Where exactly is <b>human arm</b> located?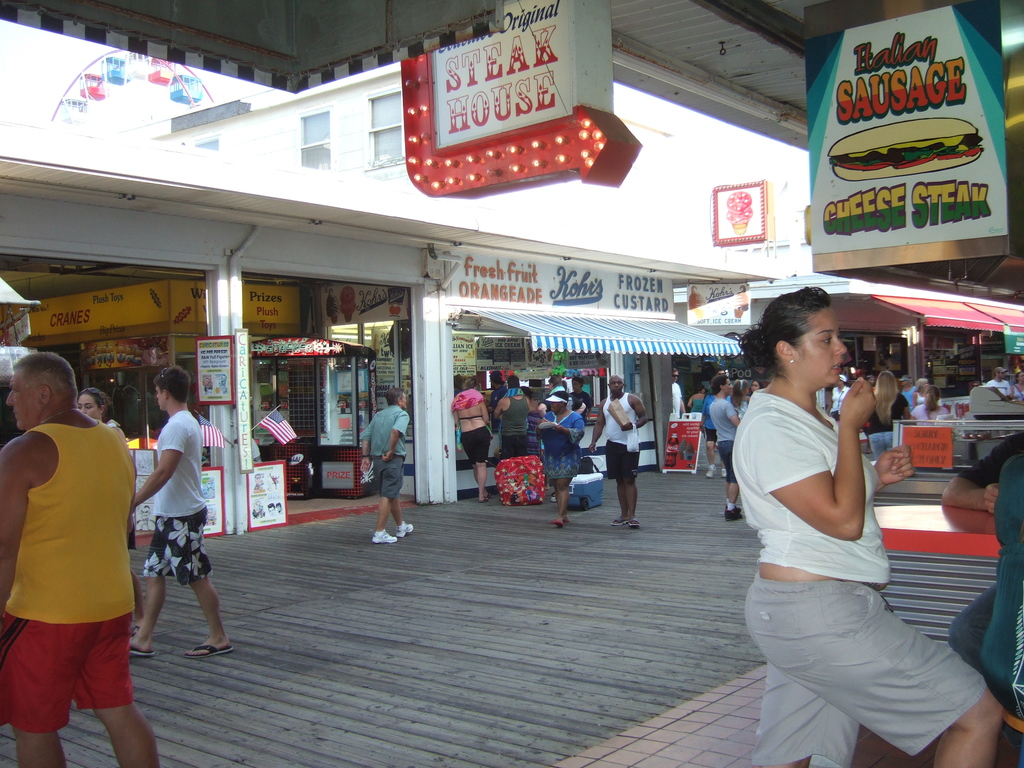
Its bounding box is detection(453, 403, 463, 422).
